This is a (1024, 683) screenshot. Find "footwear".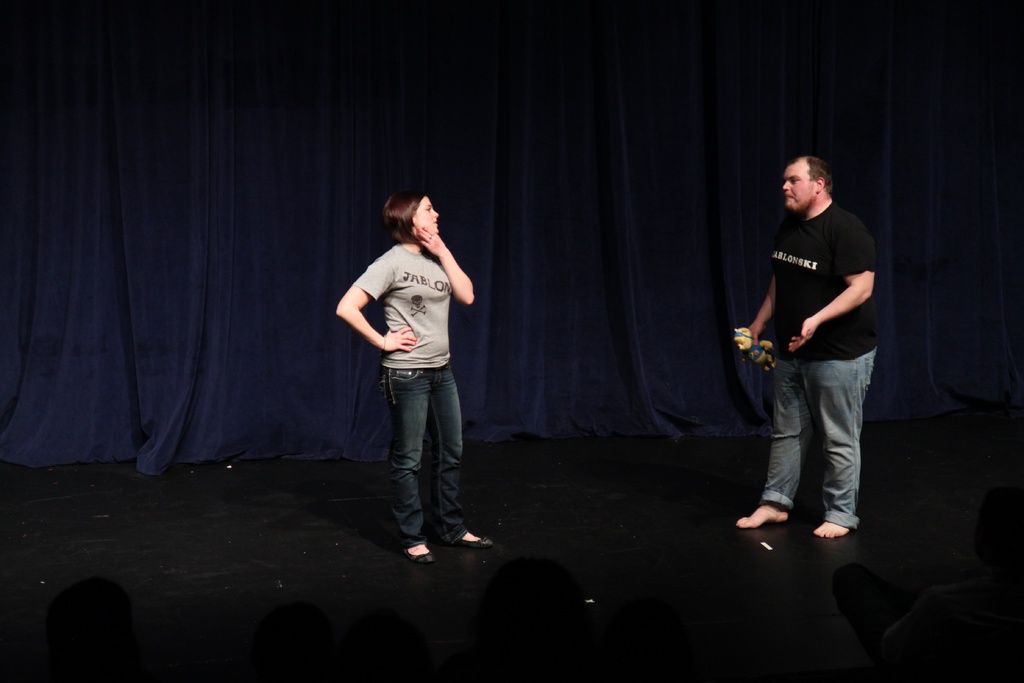
Bounding box: crop(399, 545, 431, 563).
